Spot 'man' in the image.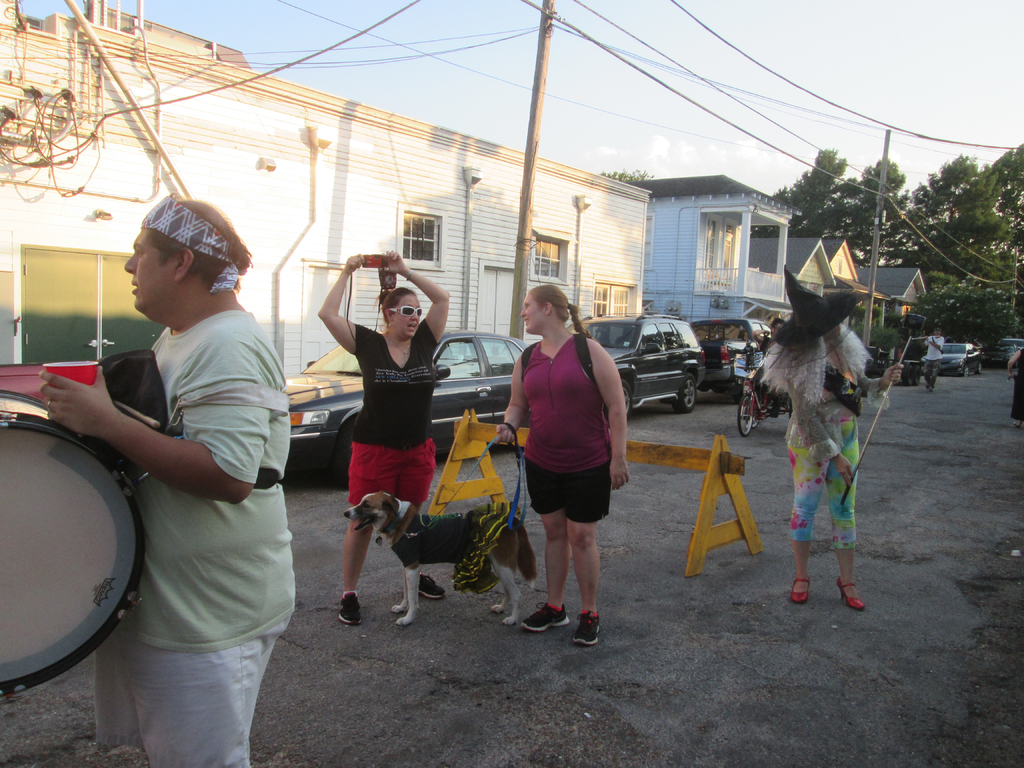
'man' found at {"left": 925, "top": 324, "right": 945, "bottom": 396}.
